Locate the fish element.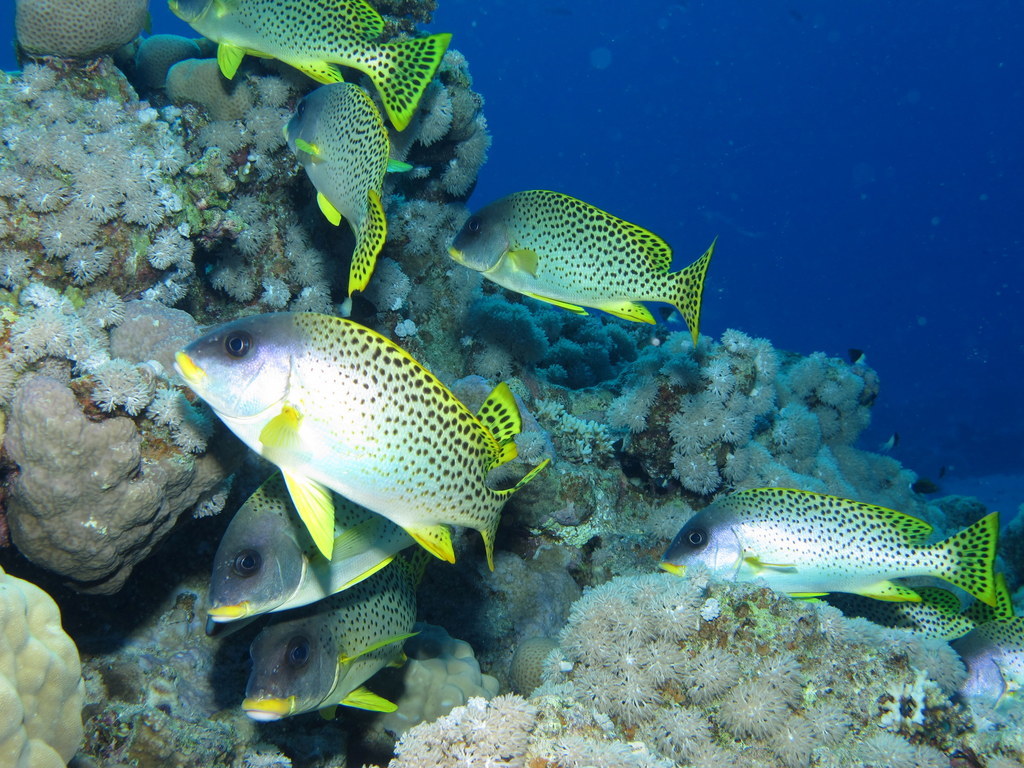
Element bbox: rect(171, 0, 453, 132).
